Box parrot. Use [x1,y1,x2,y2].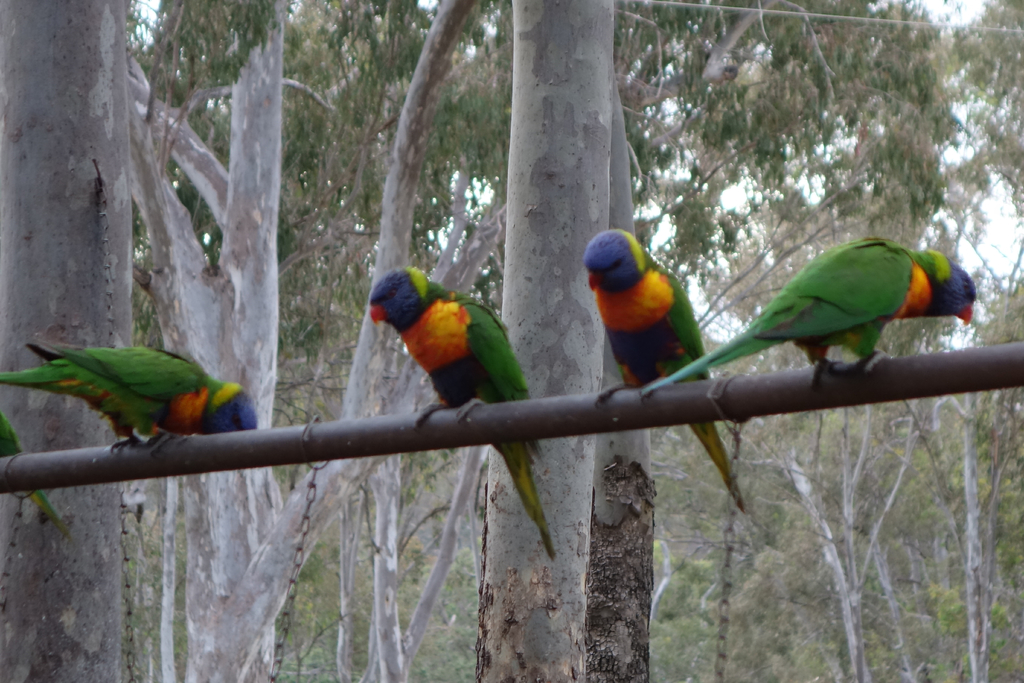
[1,343,262,461].
